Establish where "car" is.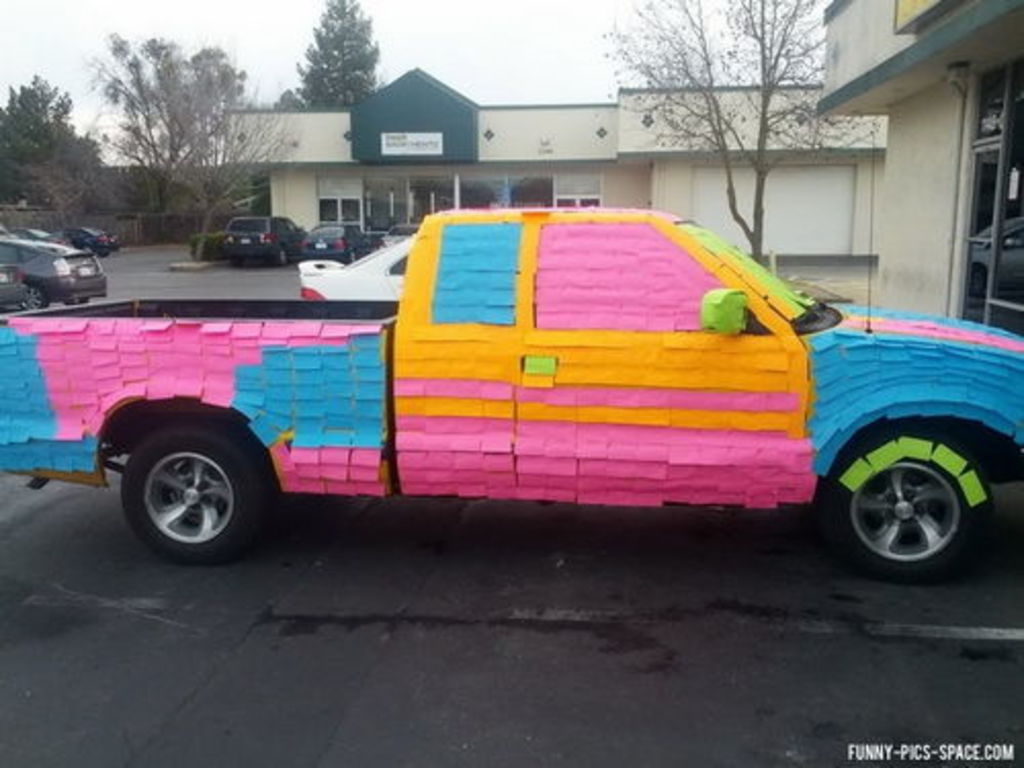
Established at (left=299, top=231, right=414, bottom=303).
